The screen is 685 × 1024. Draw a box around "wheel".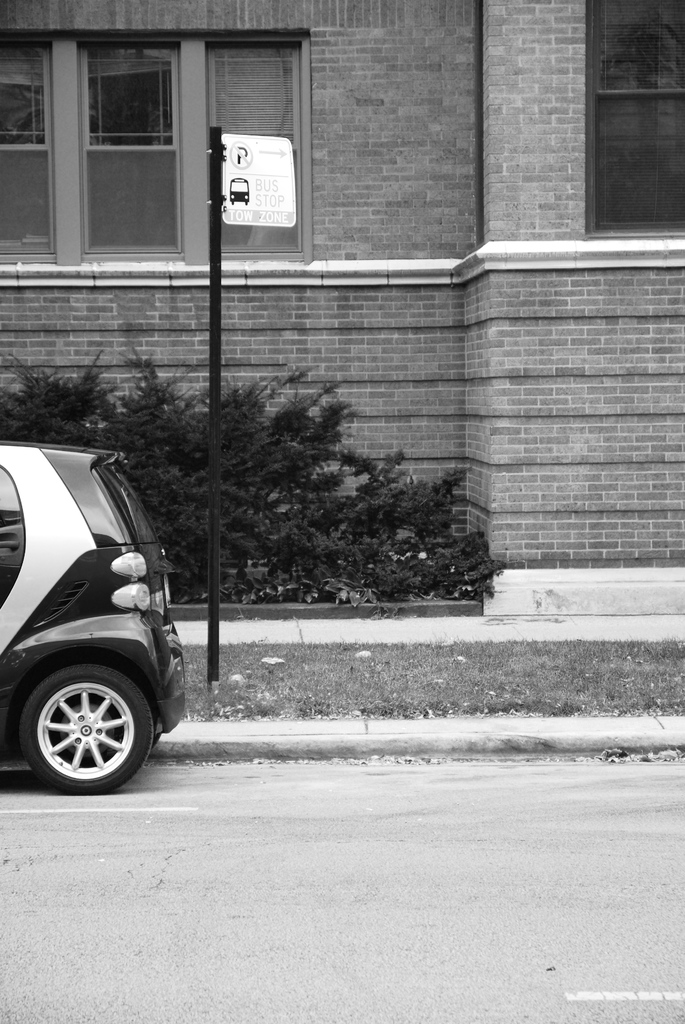
pyautogui.locateOnScreen(20, 658, 147, 784).
